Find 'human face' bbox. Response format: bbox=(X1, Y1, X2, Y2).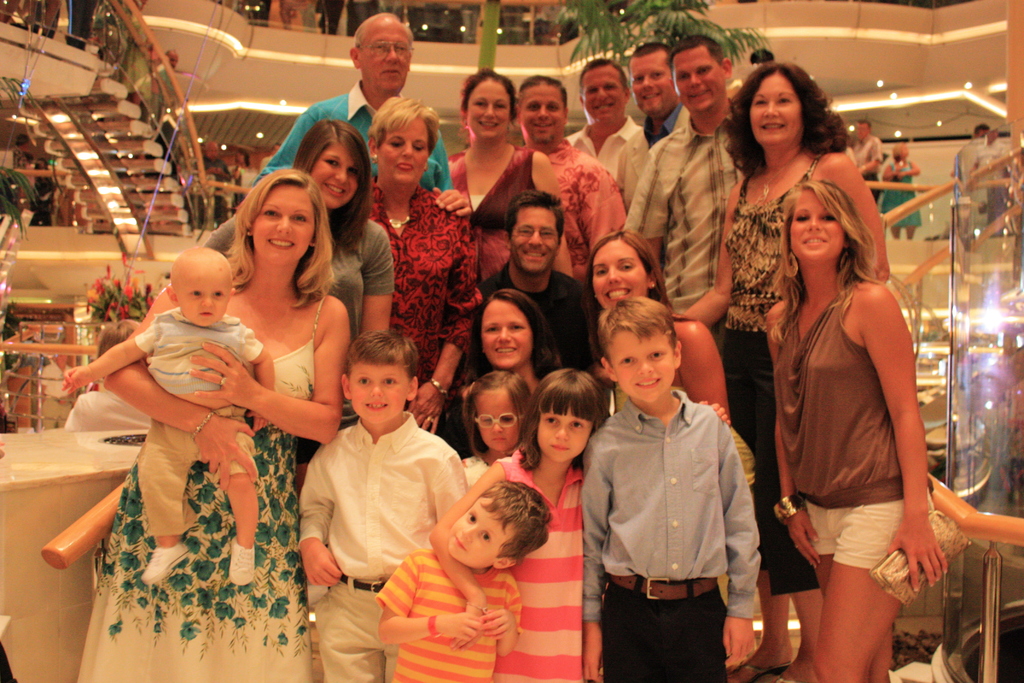
bbox=(177, 270, 233, 330).
